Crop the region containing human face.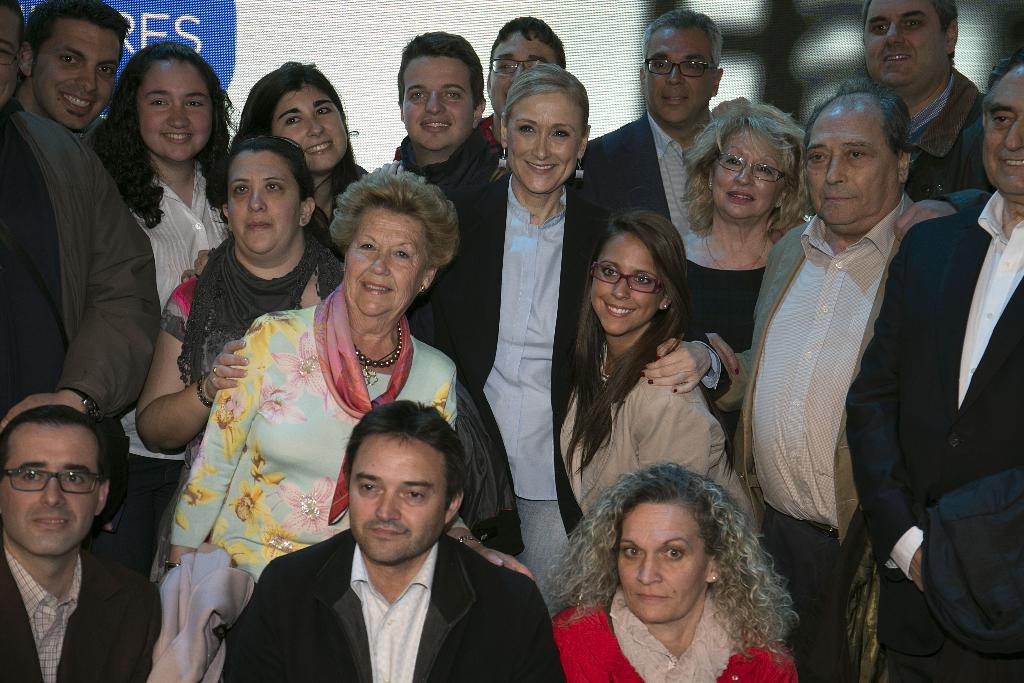
Crop region: {"left": 0, "top": 1, "right": 20, "bottom": 110}.
